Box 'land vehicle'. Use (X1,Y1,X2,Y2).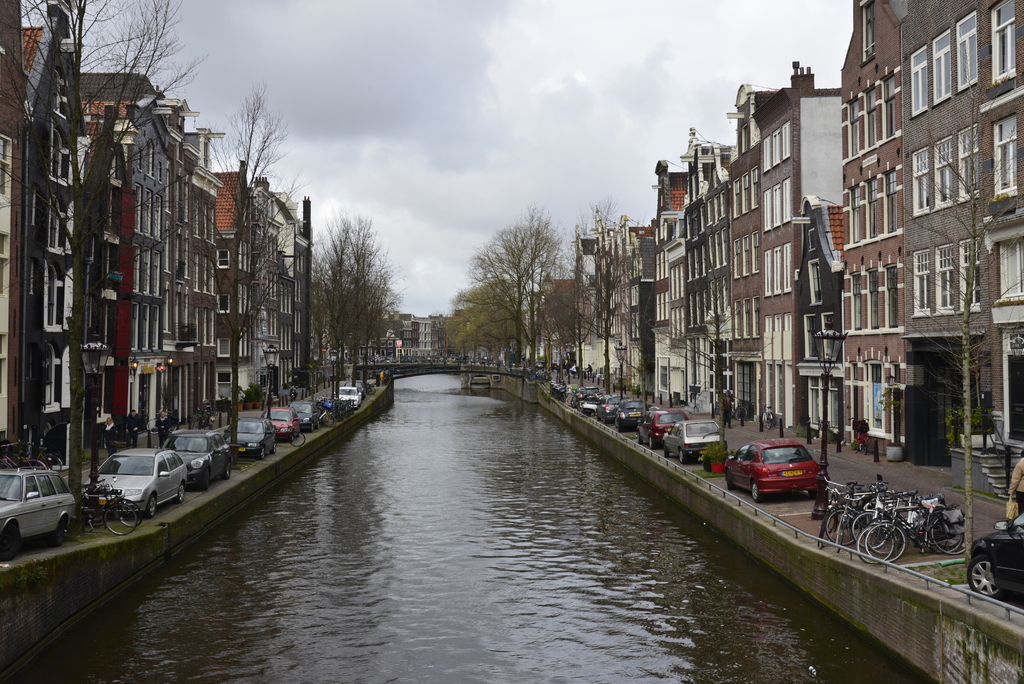
(577,387,606,416).
